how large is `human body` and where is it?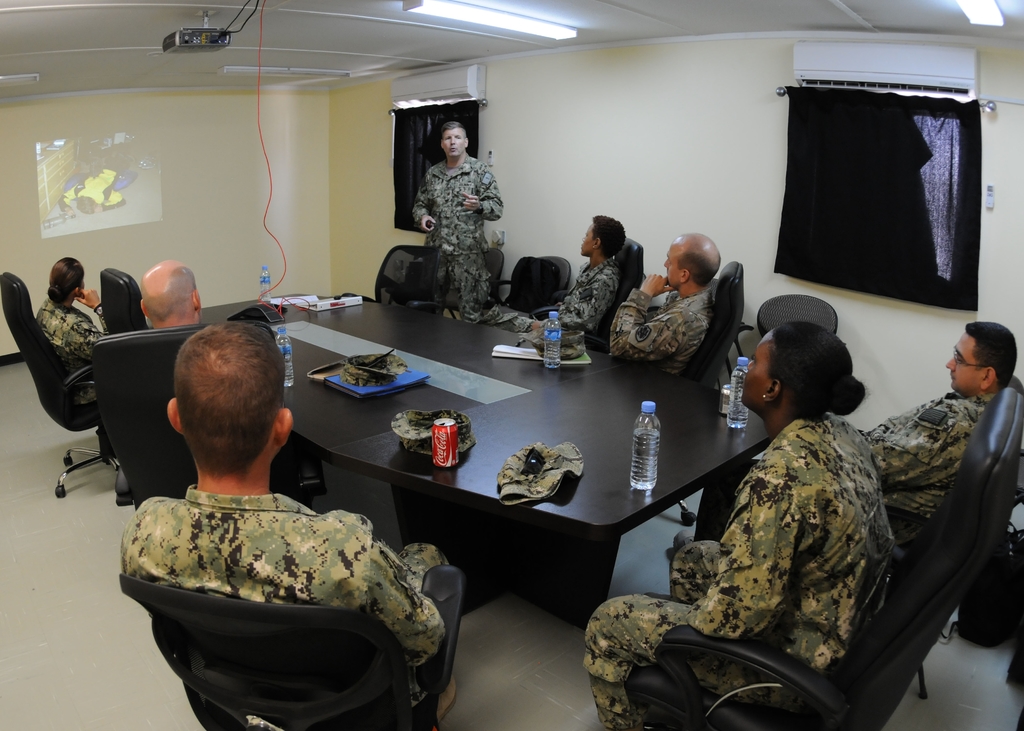
Bounding box: 575,316,904,730.
